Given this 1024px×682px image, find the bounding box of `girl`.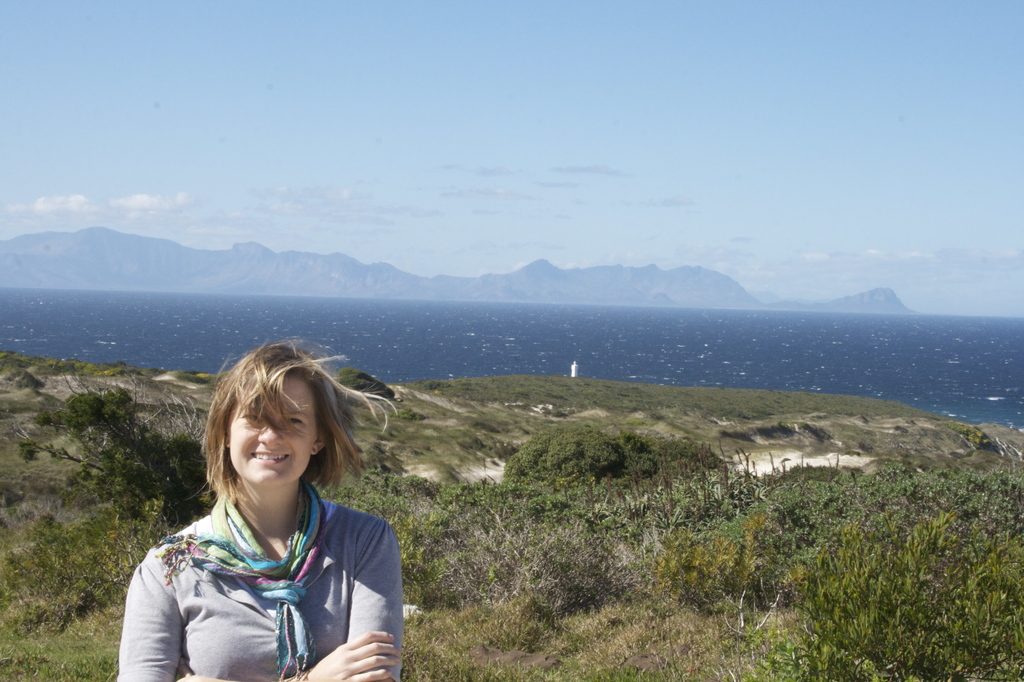
crop(114, 335, 404, 681).
